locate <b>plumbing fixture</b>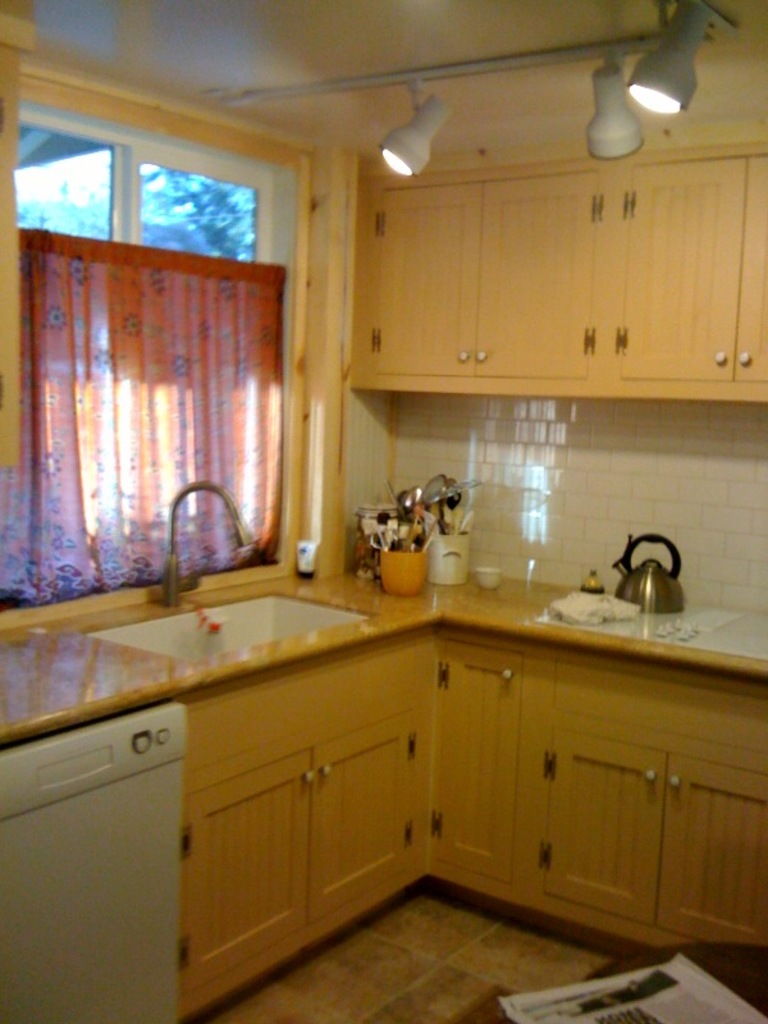
region(589, 518, 701, 612)
